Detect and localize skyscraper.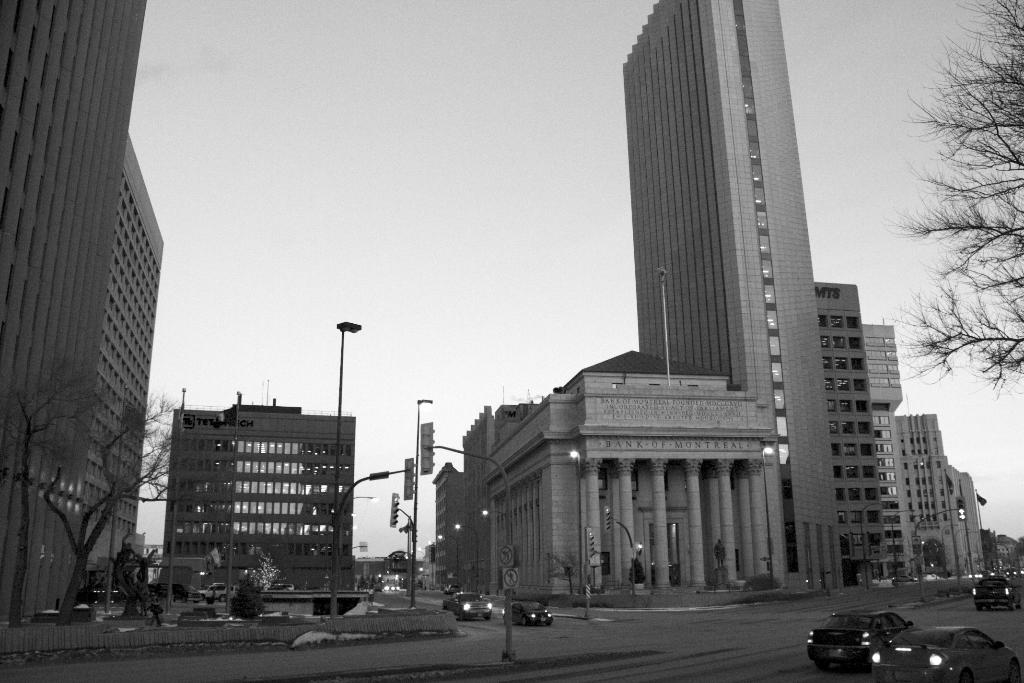
Localized at pyautogui.locateOnScreen(623, 0, 817, 590).
